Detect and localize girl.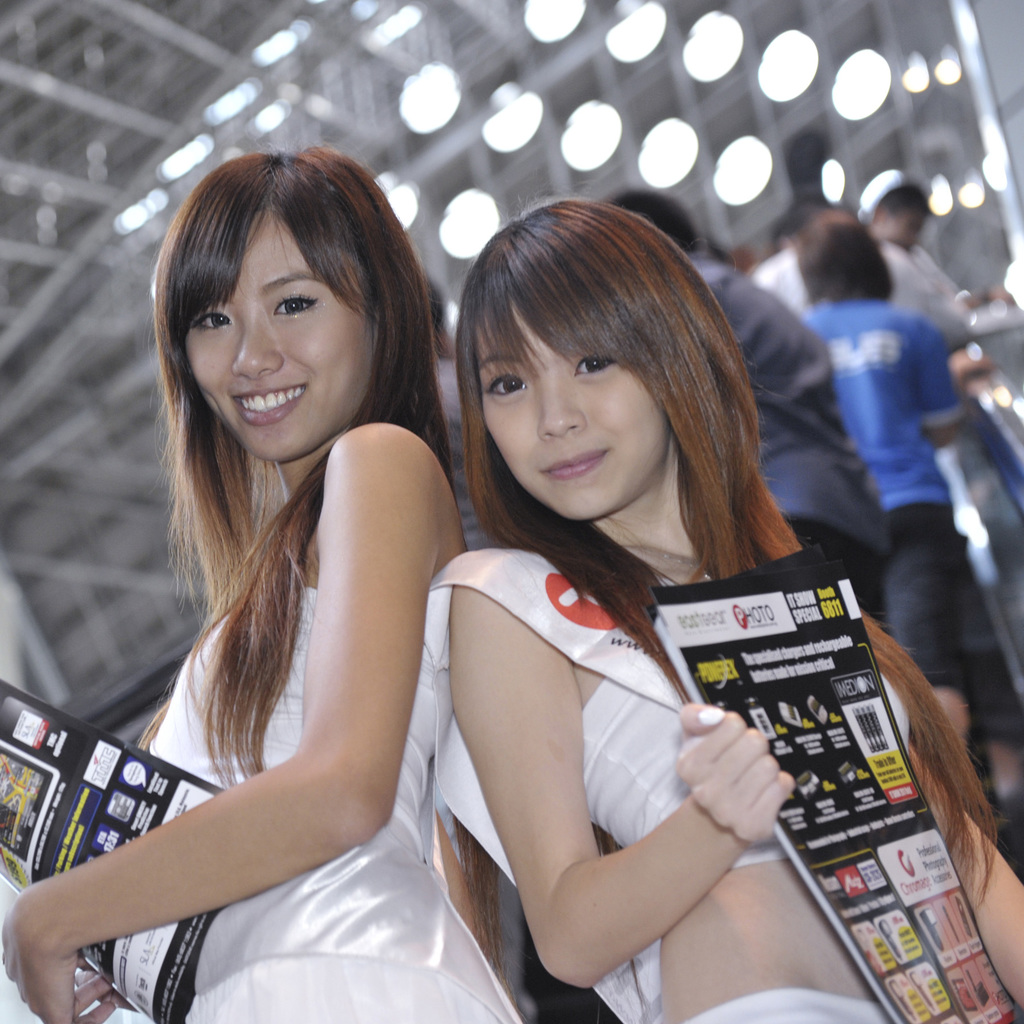
Localized at <bbox>417, 196, 1023, 1023</bbox>.
